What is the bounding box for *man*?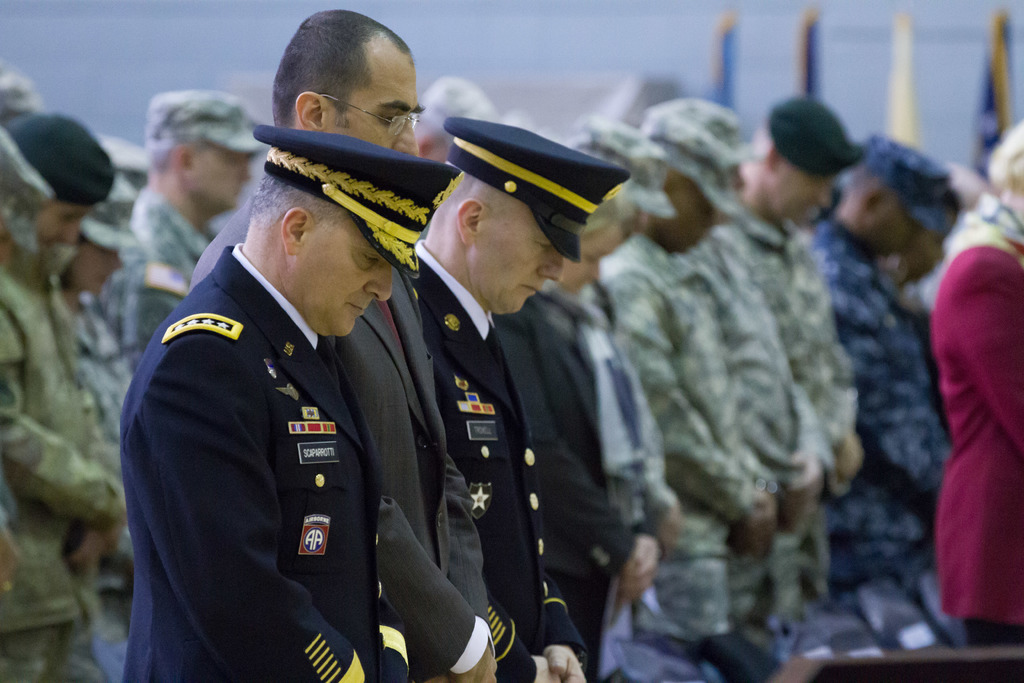
931:120:1023:659.
